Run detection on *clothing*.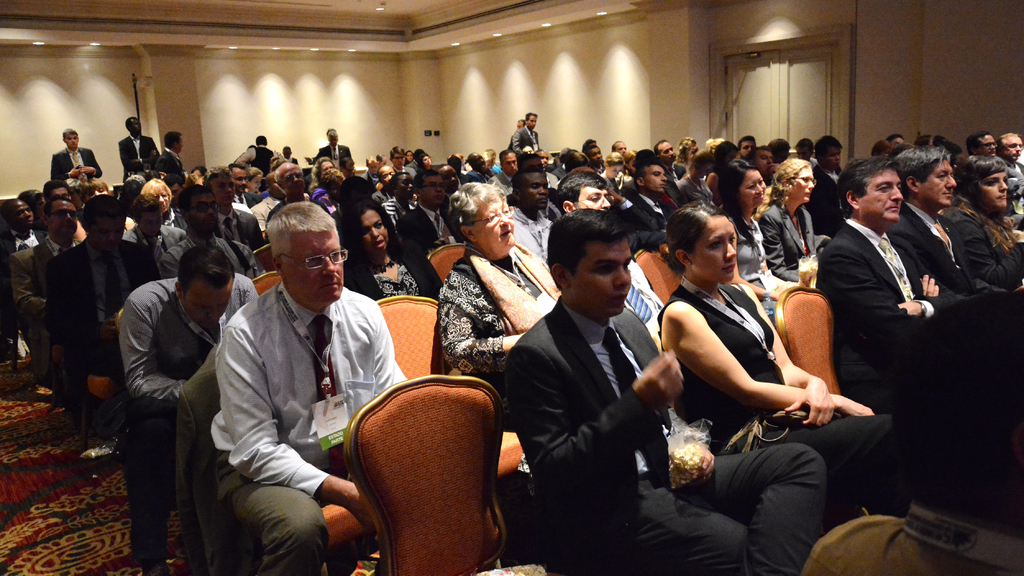
Result: 310:181:329:204.
